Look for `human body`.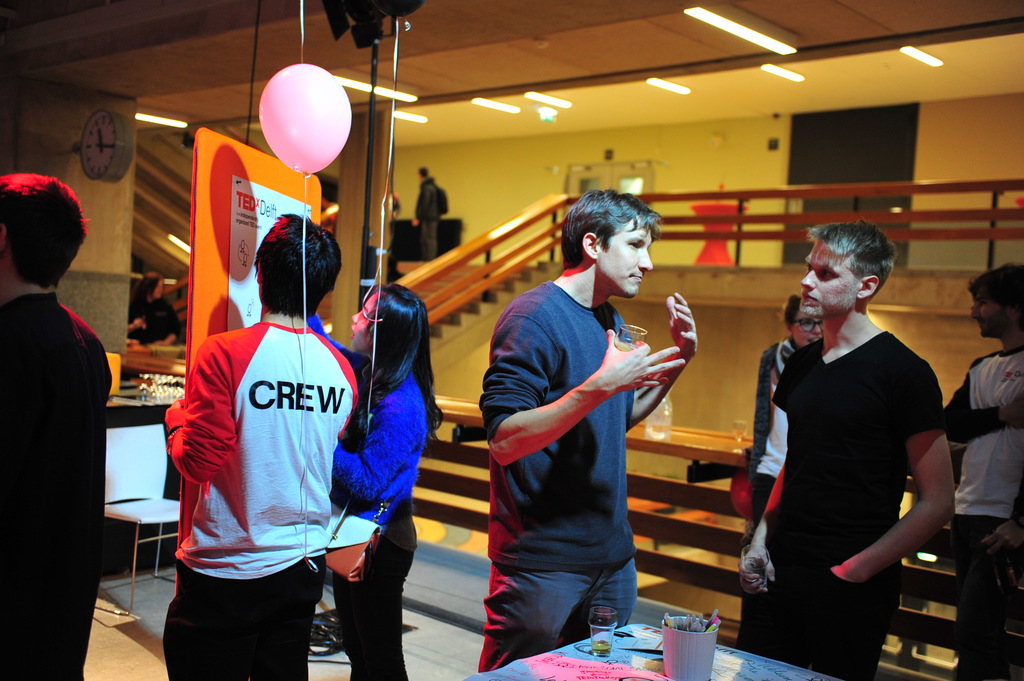
Found: {"left": 331, "top": 290, "right": 442, "bottom": 680}.
